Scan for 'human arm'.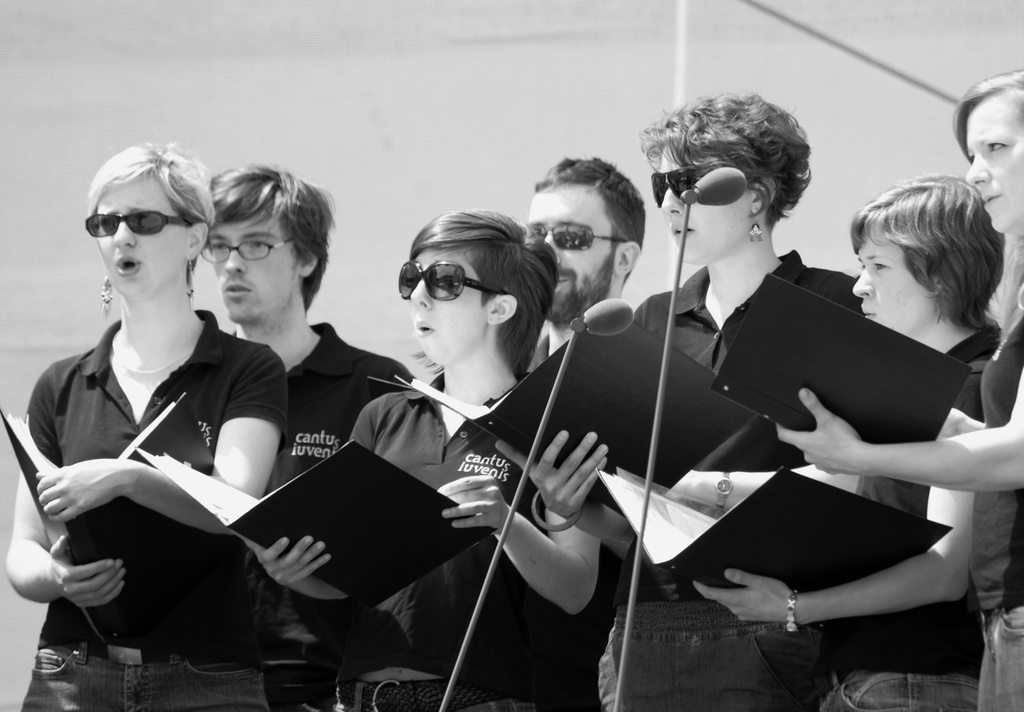
Scan result: Rect(33, 349, 298, 540).
